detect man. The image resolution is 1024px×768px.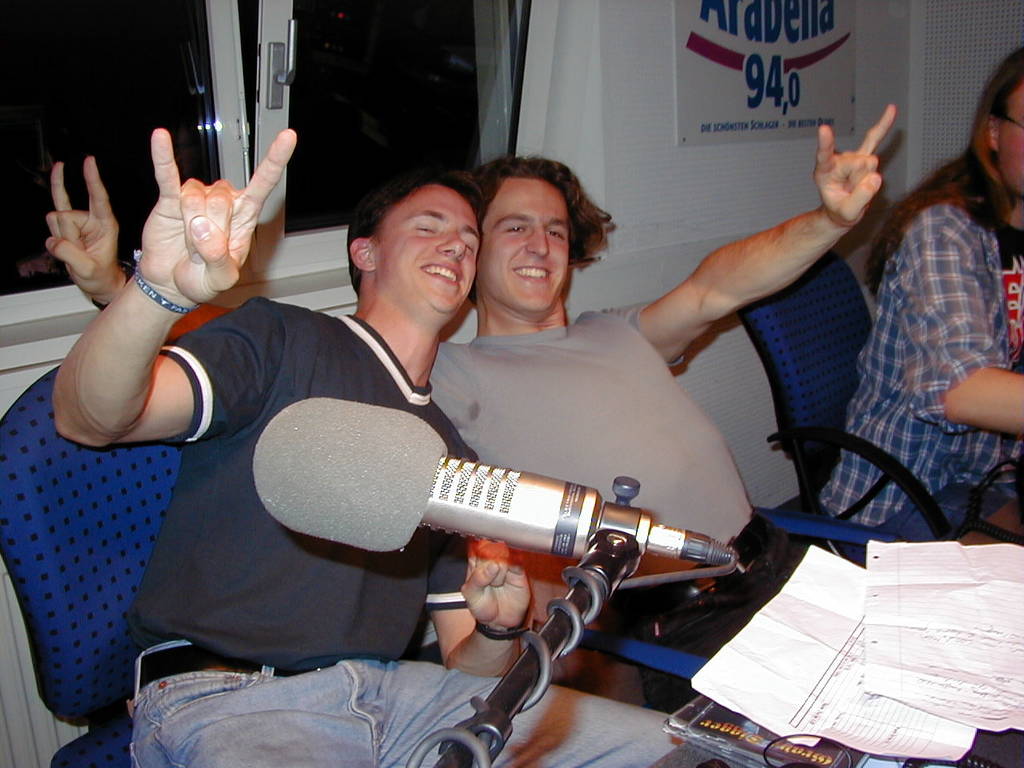
rect(43, 98, 898, 709).
